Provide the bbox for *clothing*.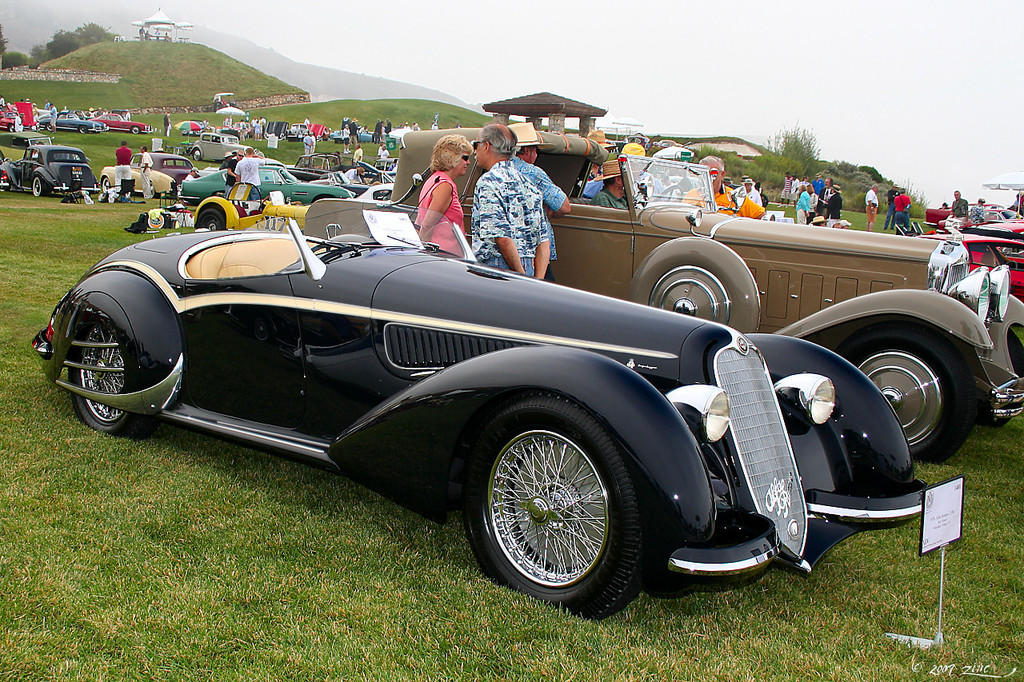
Rect(50, 104, 59, 129).
